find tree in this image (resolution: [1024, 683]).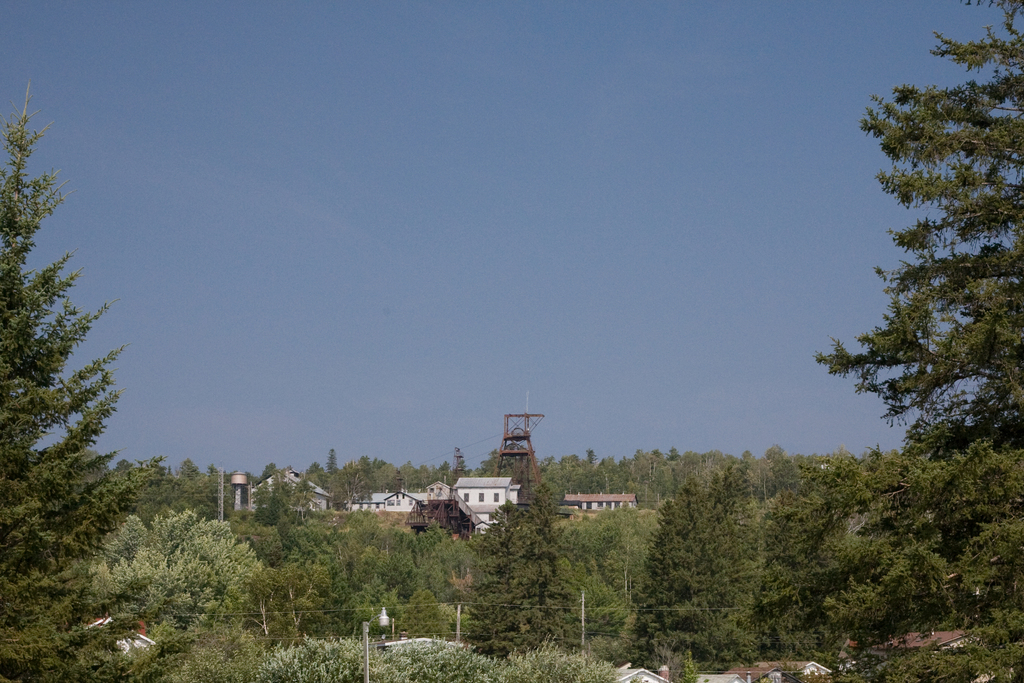
(left=698, top=478, right=753, bottom=653).
